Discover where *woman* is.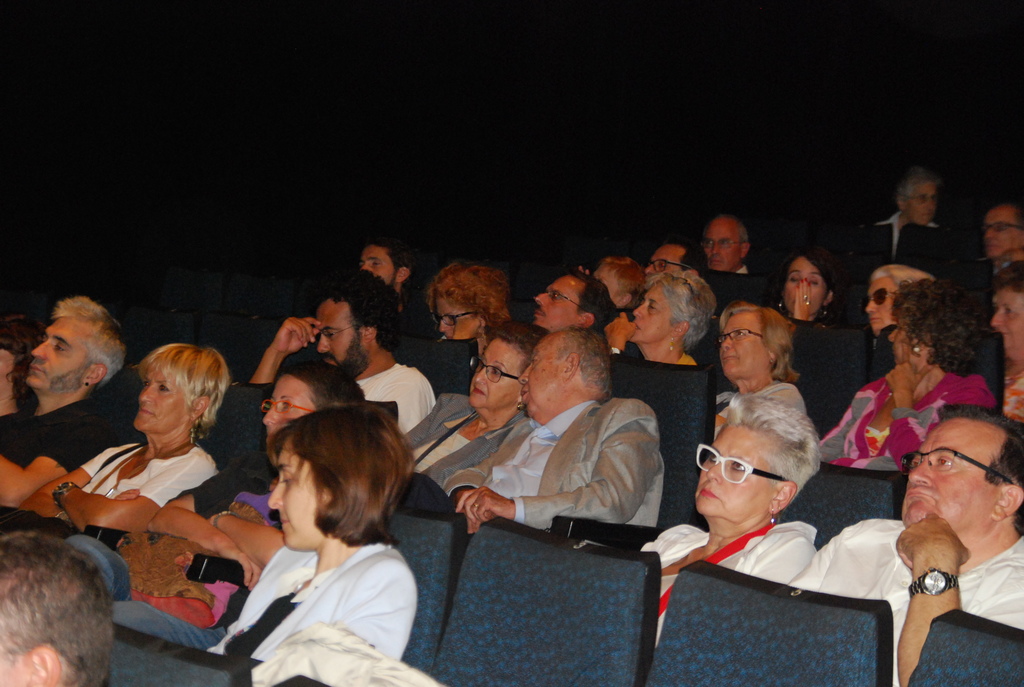
Discovered at bbox=[767, 244, 843, 324].
